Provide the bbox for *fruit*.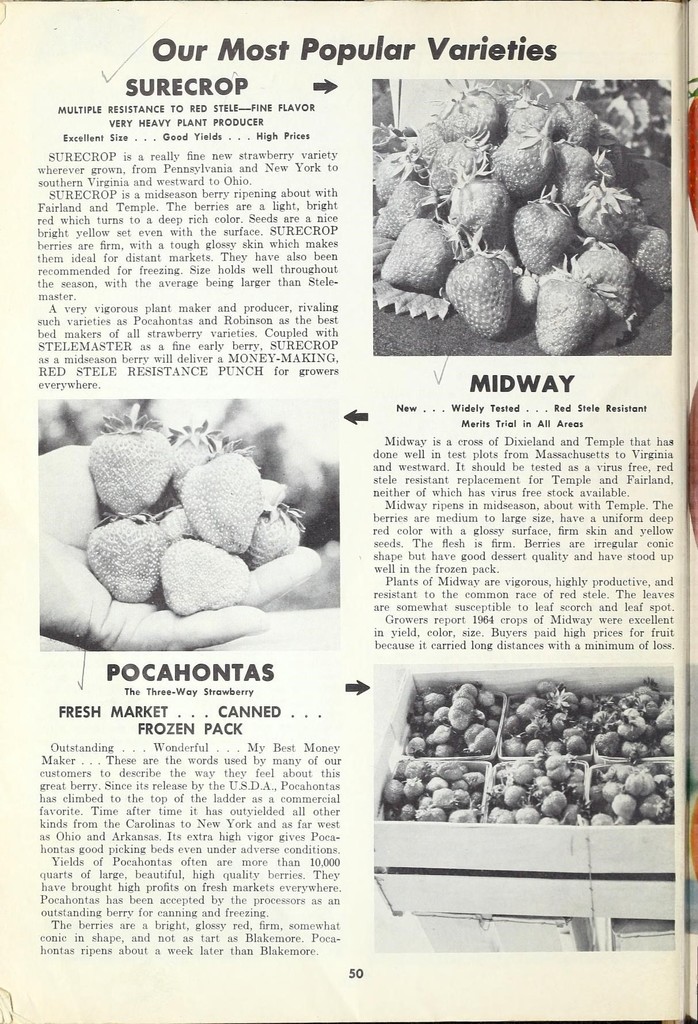
401 681 674 838.
